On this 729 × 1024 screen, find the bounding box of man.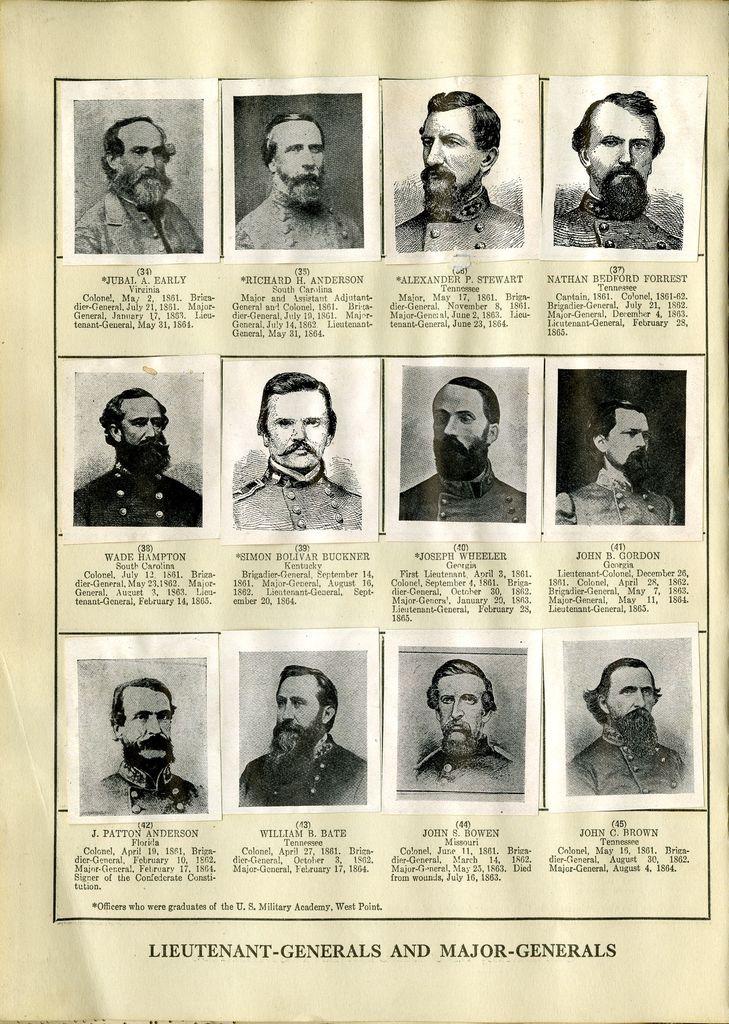
Bounding box: (414, 662, 518, 796).
